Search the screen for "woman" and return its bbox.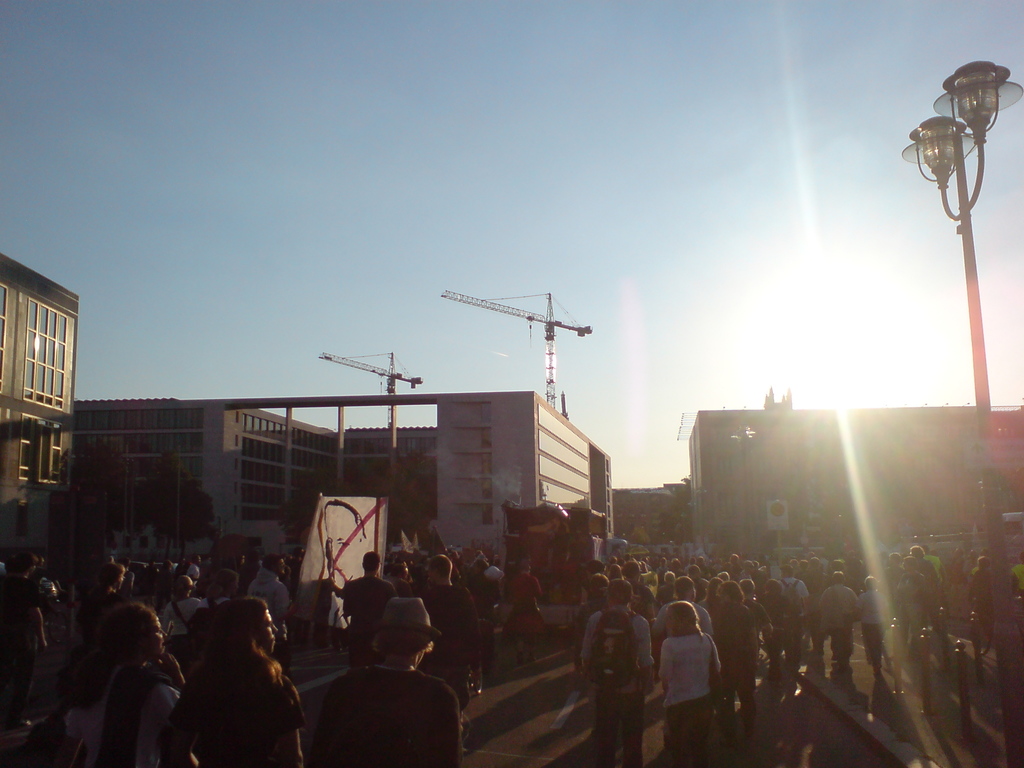
Found: [left=216, top=570, right=236, bottom=601].
